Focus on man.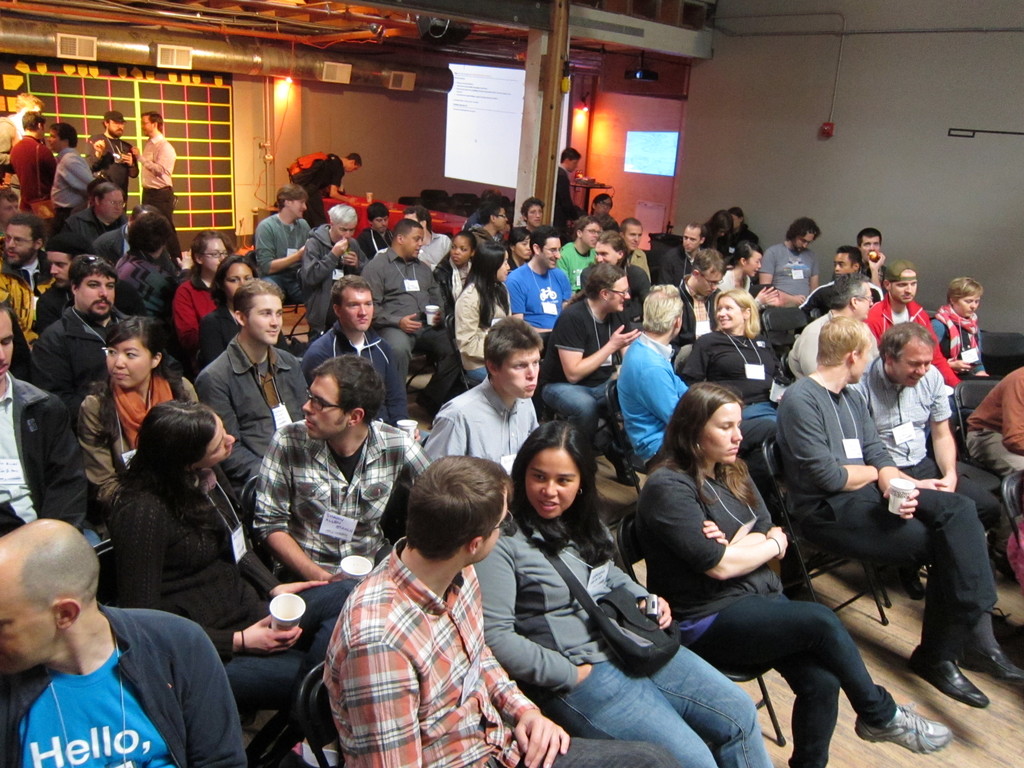
Focused at box(292, 150, 364, 220).
